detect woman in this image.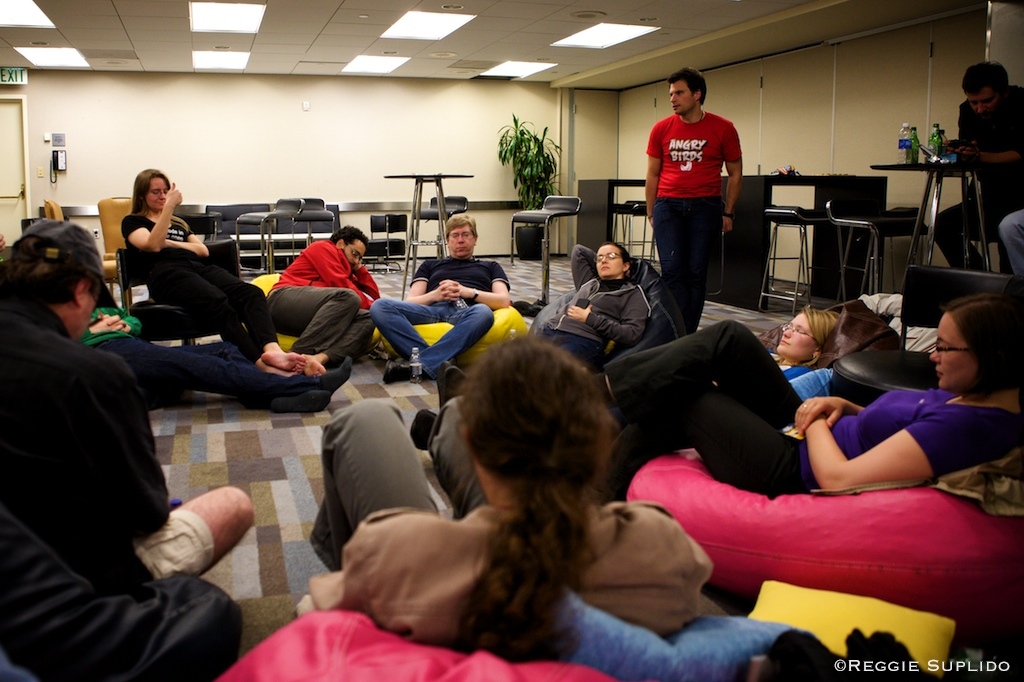
Detection: x1=526 y1=242 x2=658 y2=371.
